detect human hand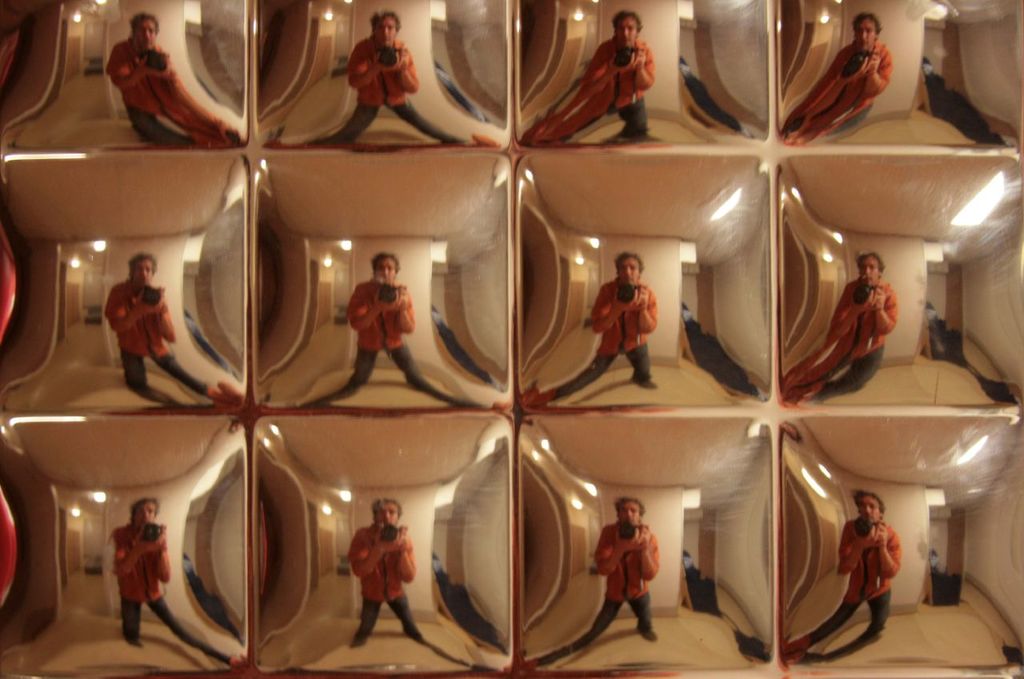
box=[374, 531, 403, 554]
